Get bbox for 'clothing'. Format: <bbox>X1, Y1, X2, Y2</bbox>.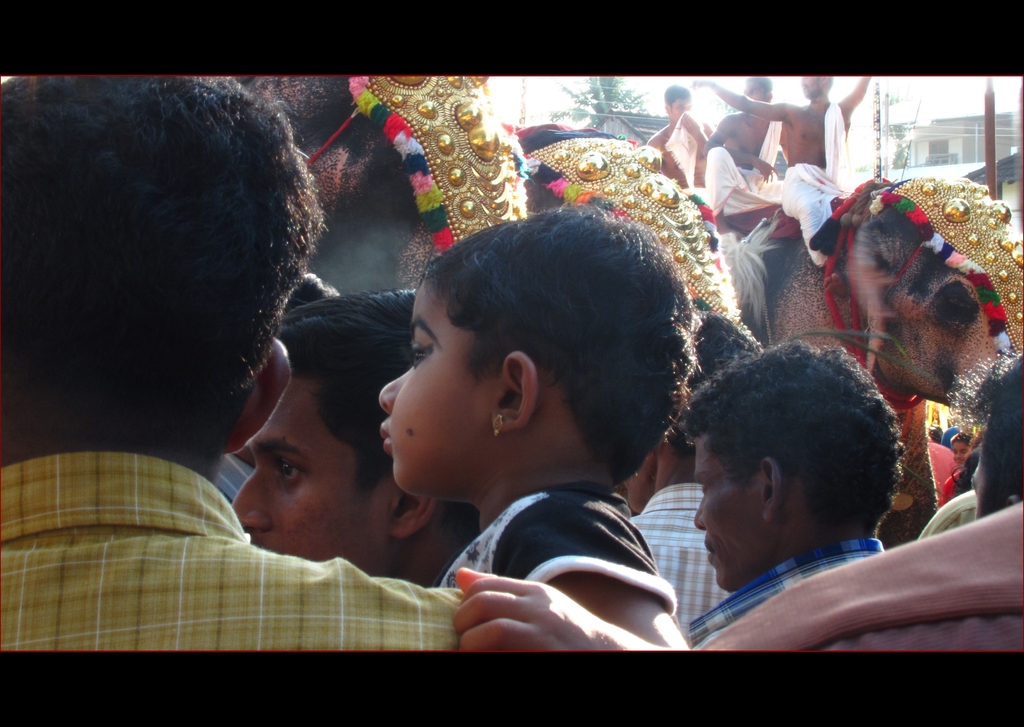
<bbox>927, 436, 959, 496</bbox>.
